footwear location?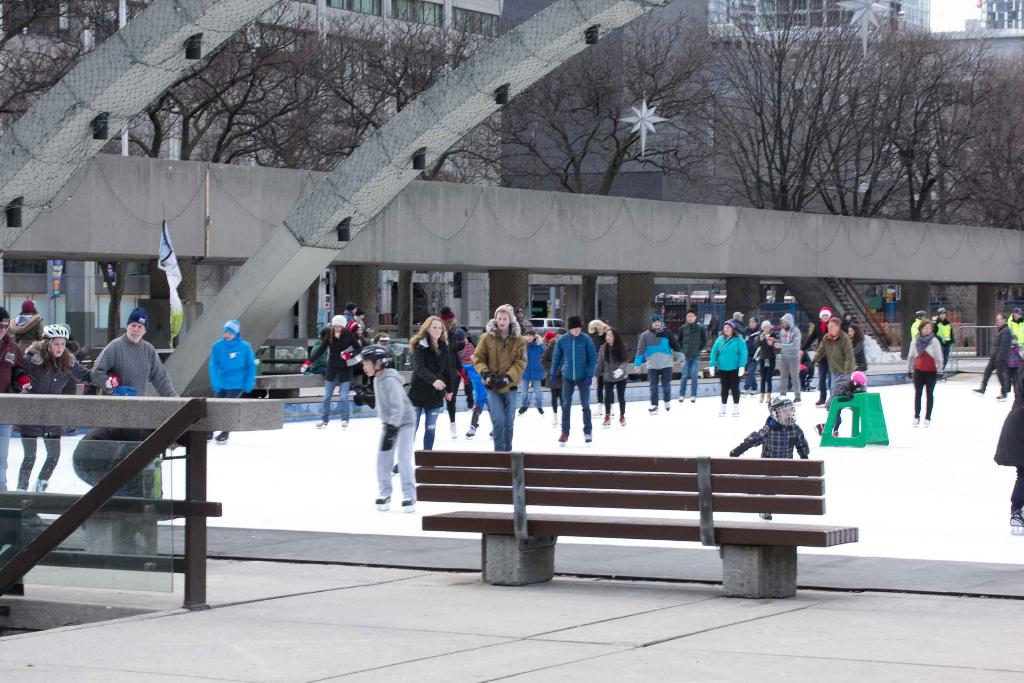
x1=465, y1=423, x2=479, y2=435
